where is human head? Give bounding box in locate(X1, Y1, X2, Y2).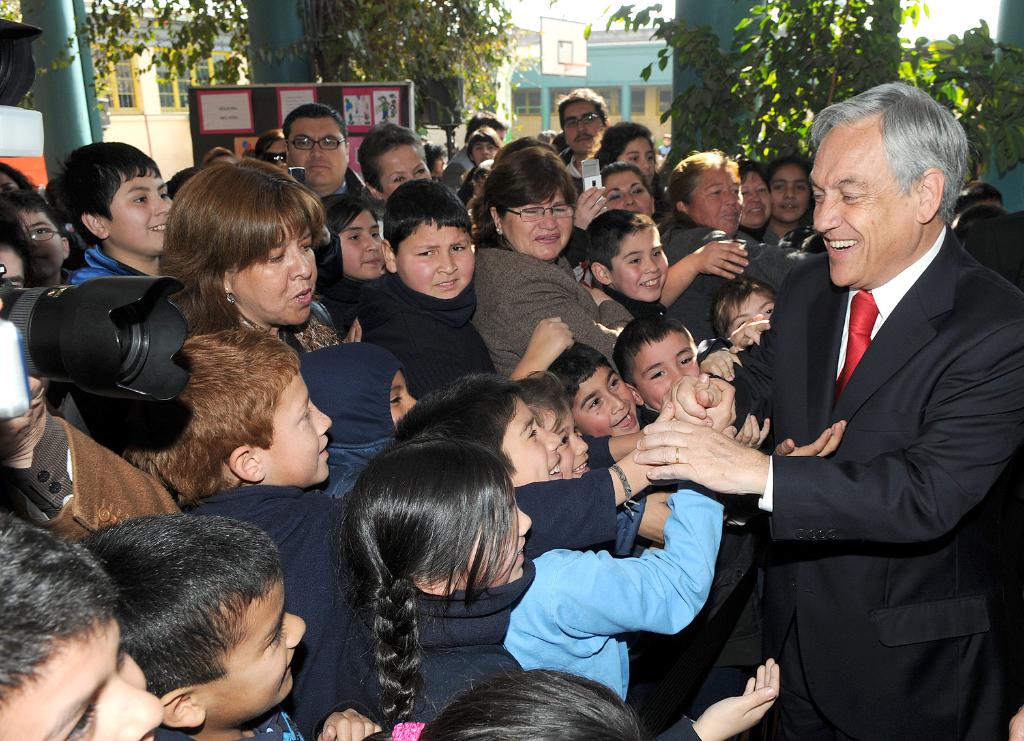
locate(425, 142, 446, 173).
